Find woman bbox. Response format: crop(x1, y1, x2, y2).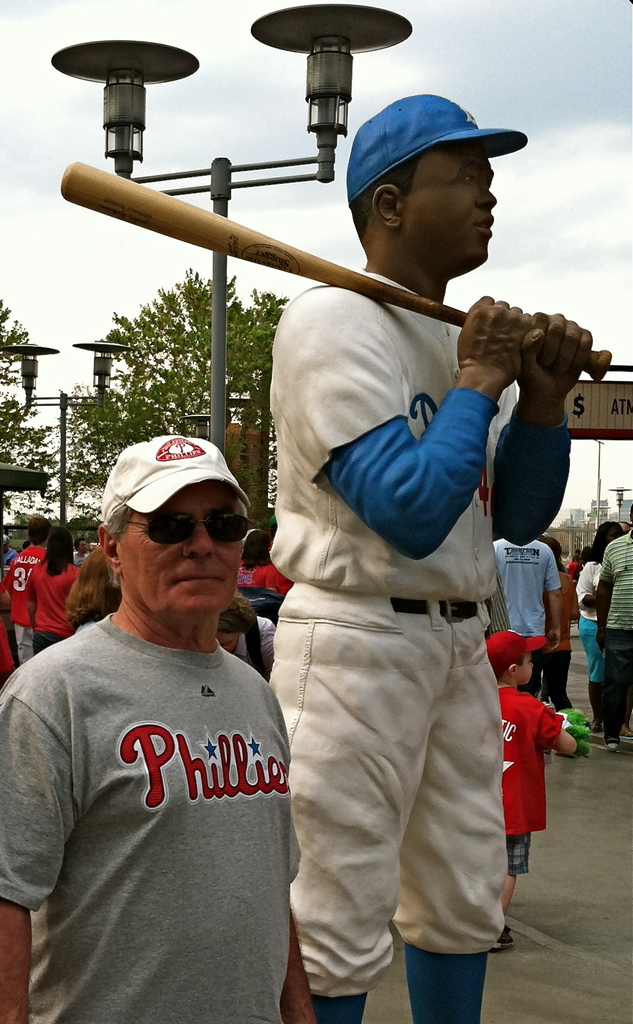
crop(540, 538, 577, 716).
